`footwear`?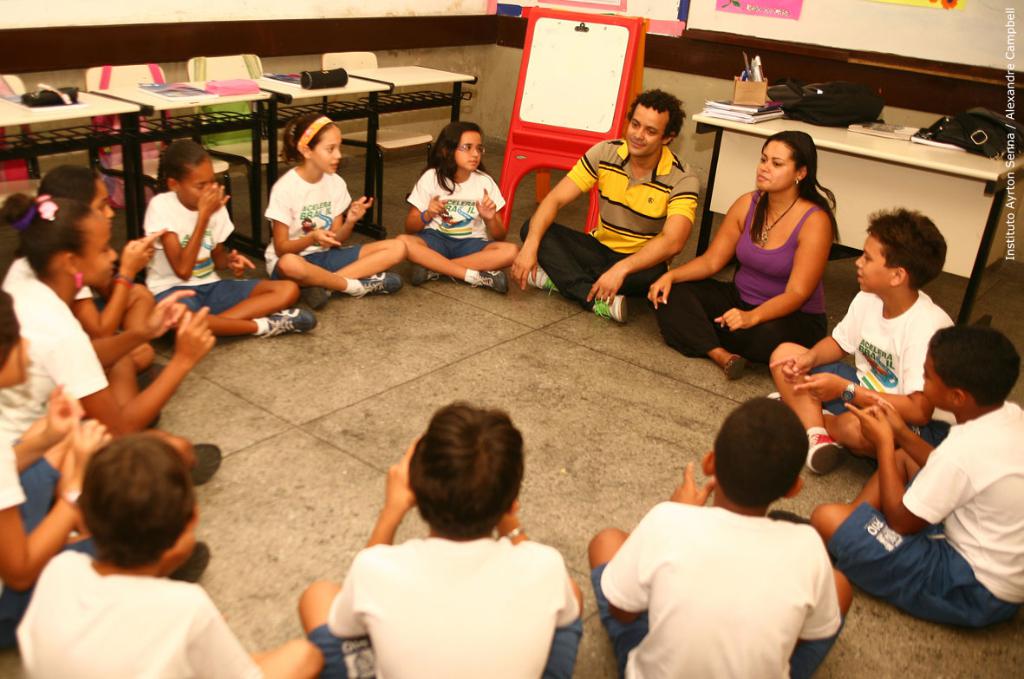
303, 284, 334, 312
